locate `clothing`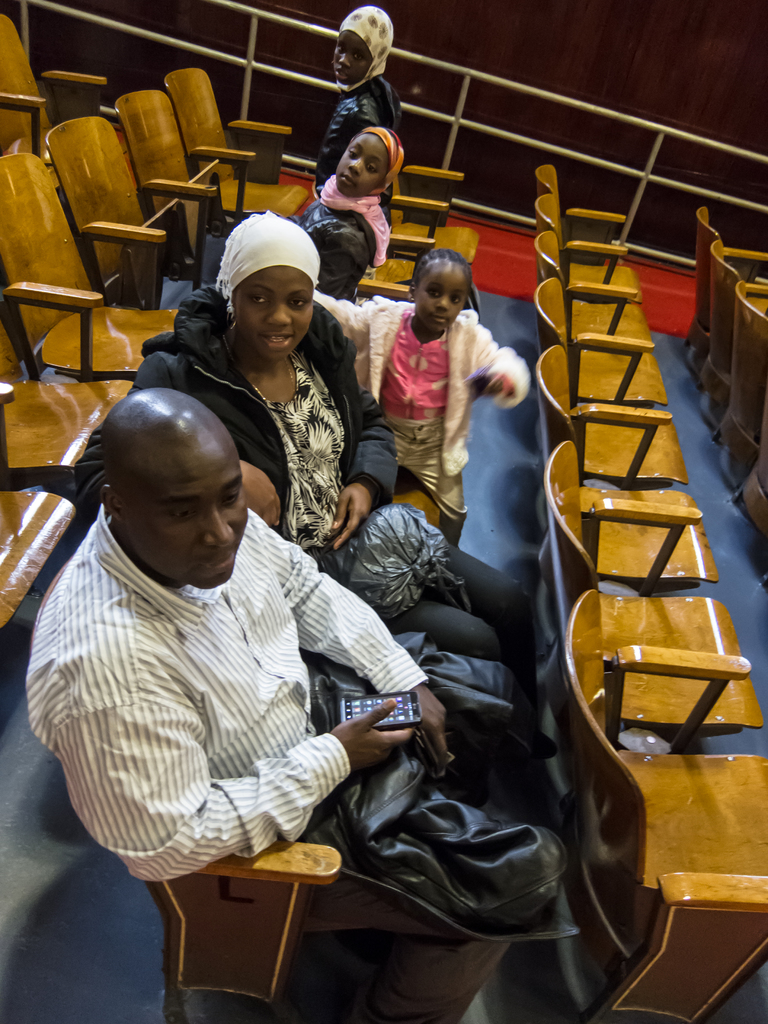
310 294 526 531
